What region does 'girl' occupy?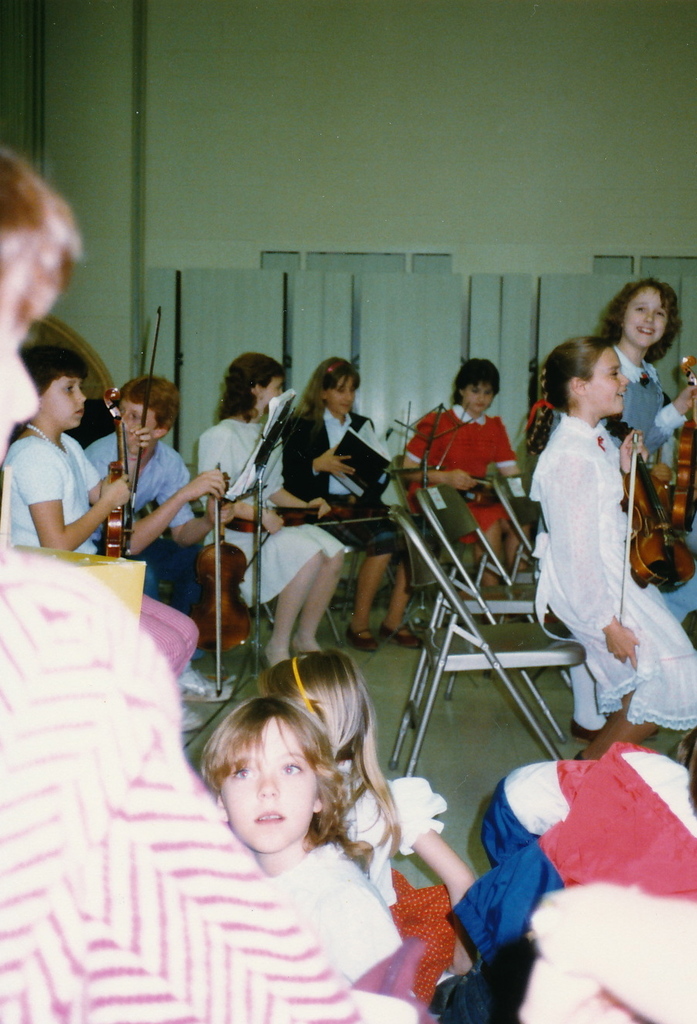
bbox=[548, 274, 696, 624].
